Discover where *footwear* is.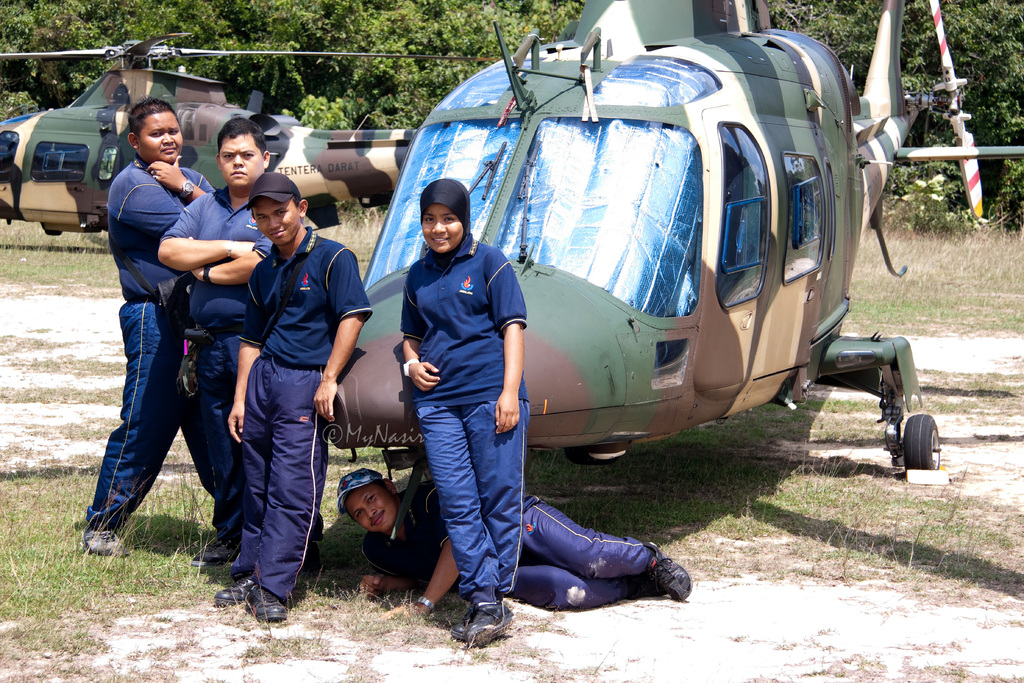
Discovered at crop(191, 542, 238, 568).
